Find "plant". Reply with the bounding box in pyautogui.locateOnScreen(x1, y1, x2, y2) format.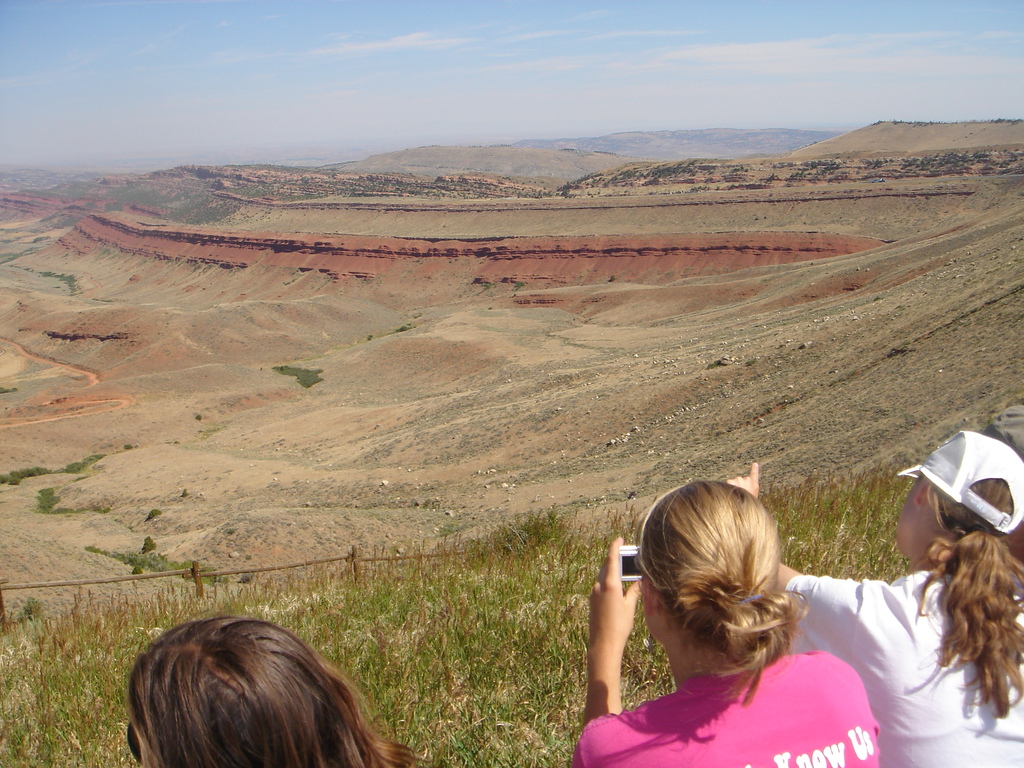
pyautogui.locateOnScreen(191, 412, 201, 422).
